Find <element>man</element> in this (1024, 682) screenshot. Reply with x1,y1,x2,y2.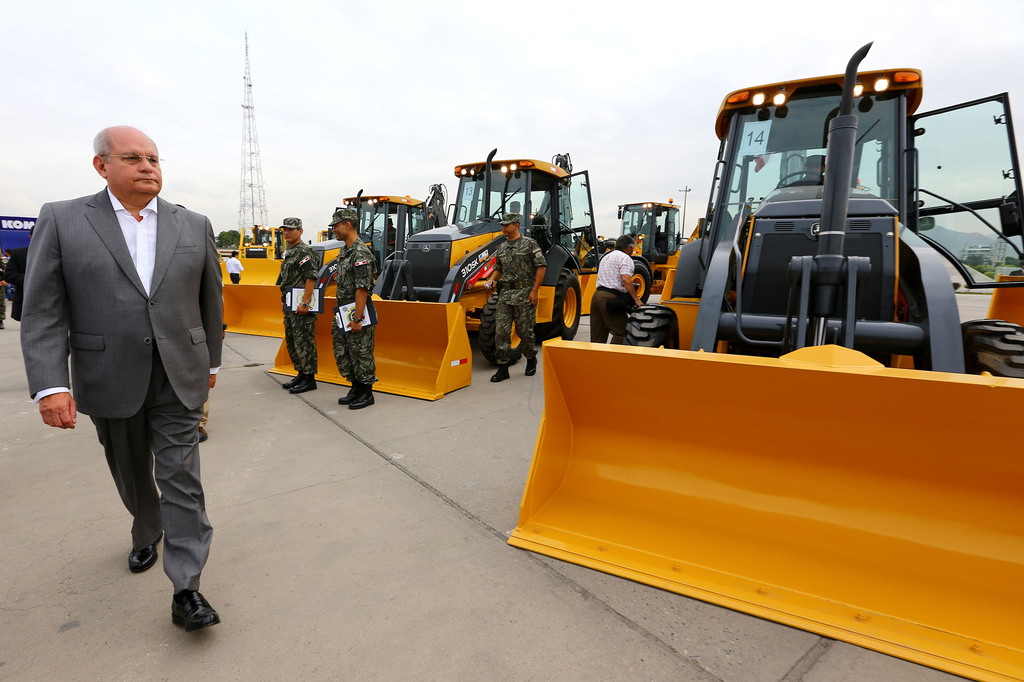
484,212,543,383.
